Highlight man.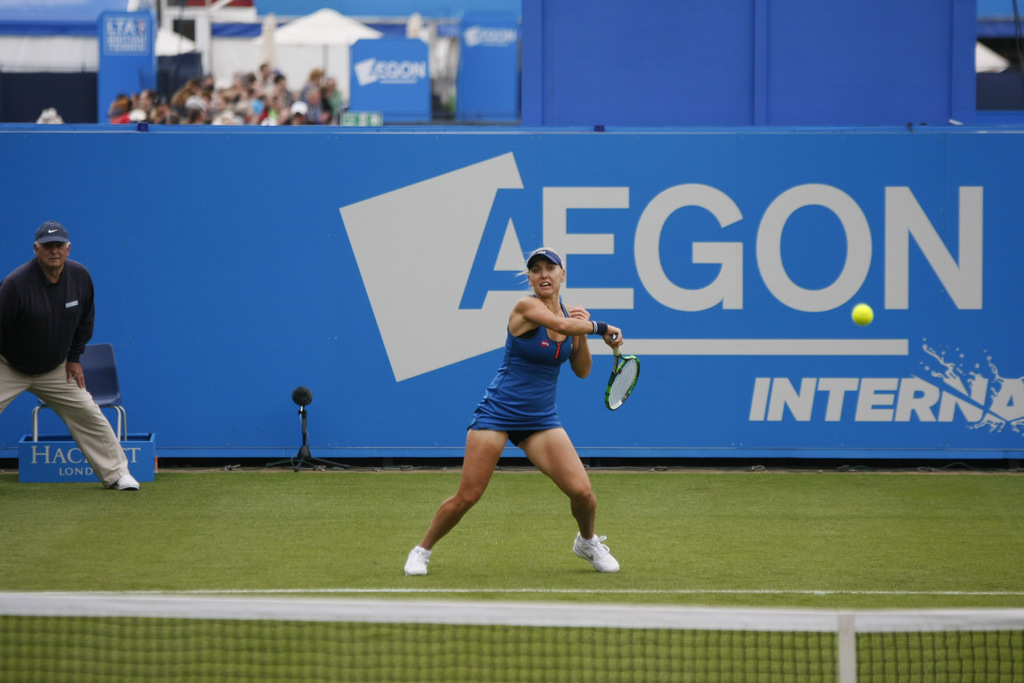
Highlighted region: [5, 213, 123, 498].
